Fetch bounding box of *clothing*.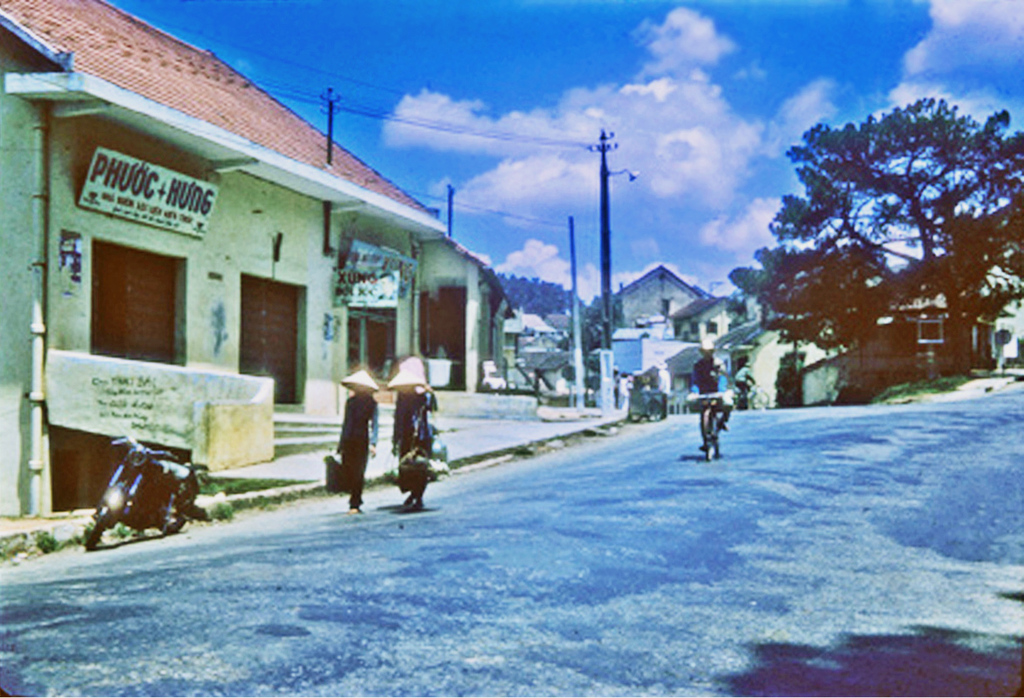
Bbox: (x1=390, y1=389, x2=437, y2=498).
